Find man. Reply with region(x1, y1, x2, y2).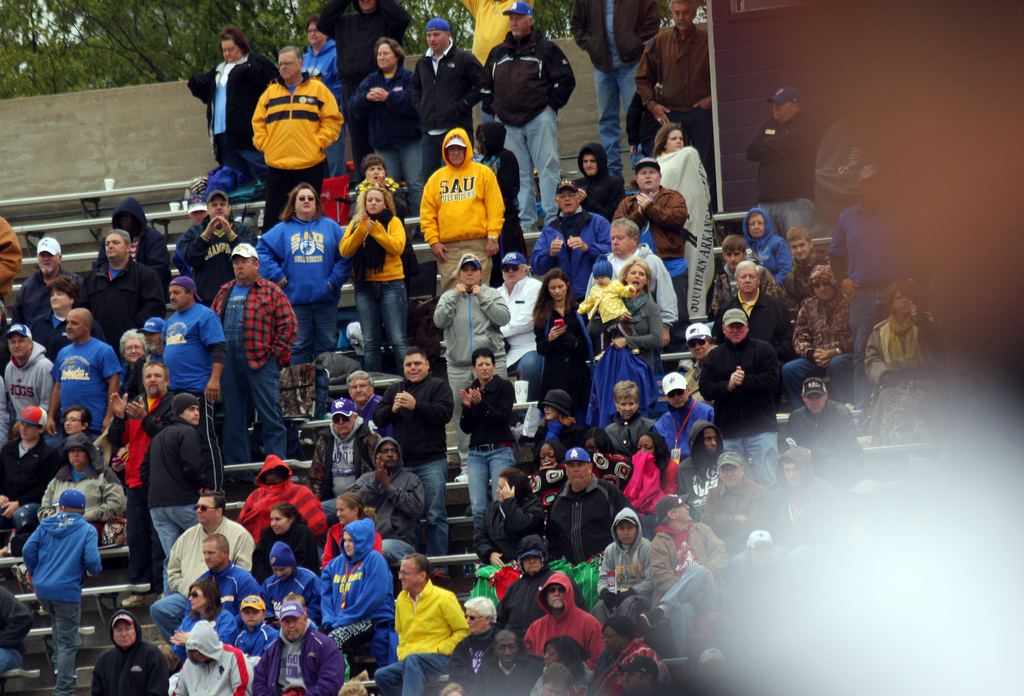
region(541, 446, 635, 608).
